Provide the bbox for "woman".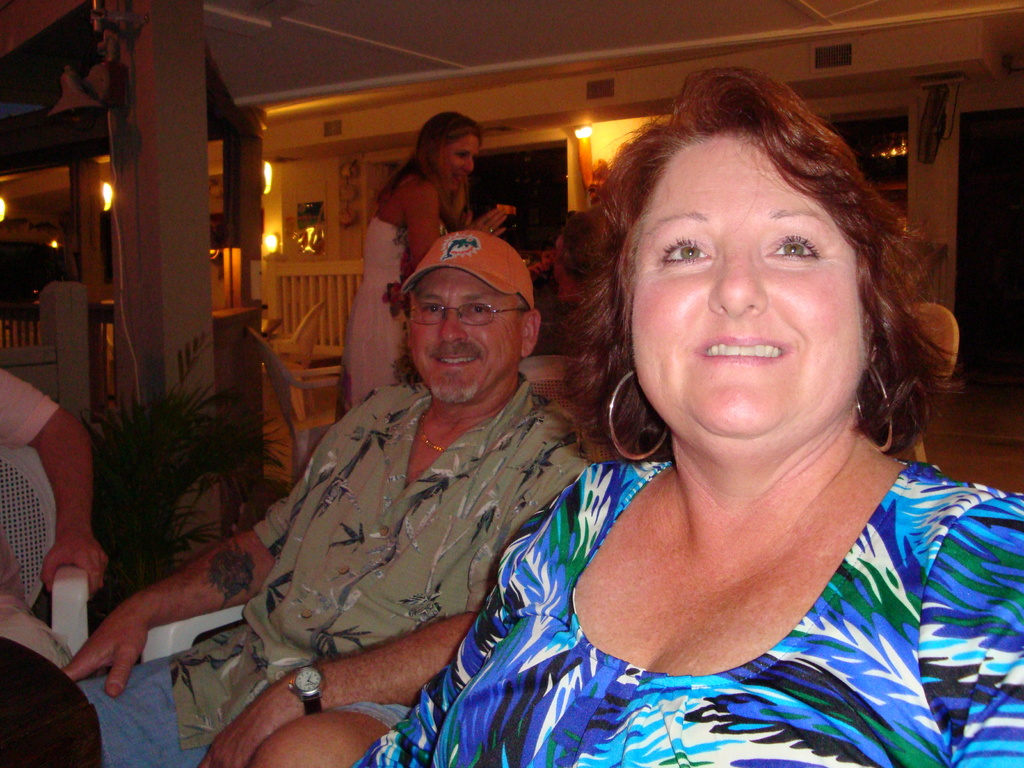
340:104:510:416.
